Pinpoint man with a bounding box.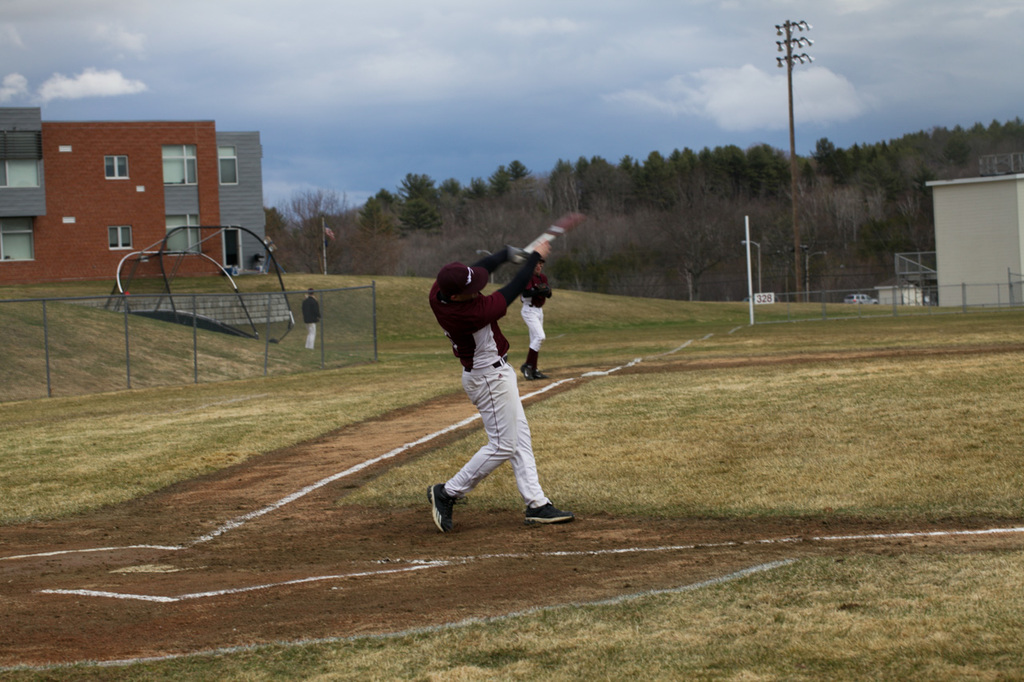
300 288 320 354.
